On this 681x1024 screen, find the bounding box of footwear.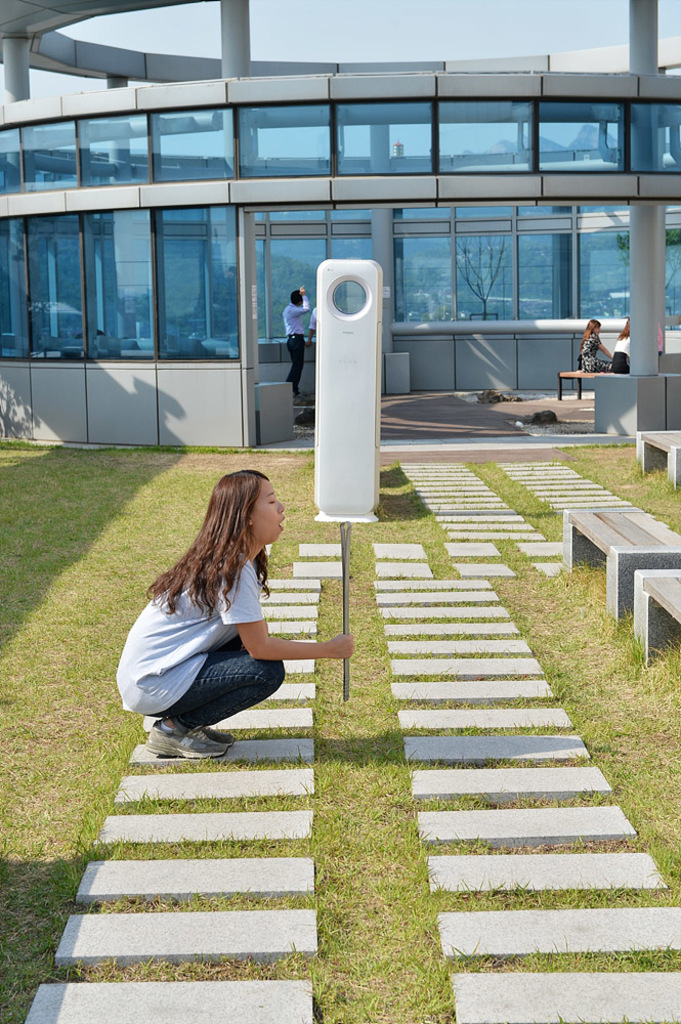
Bounding box: locate(200, 721, 231, 748).
